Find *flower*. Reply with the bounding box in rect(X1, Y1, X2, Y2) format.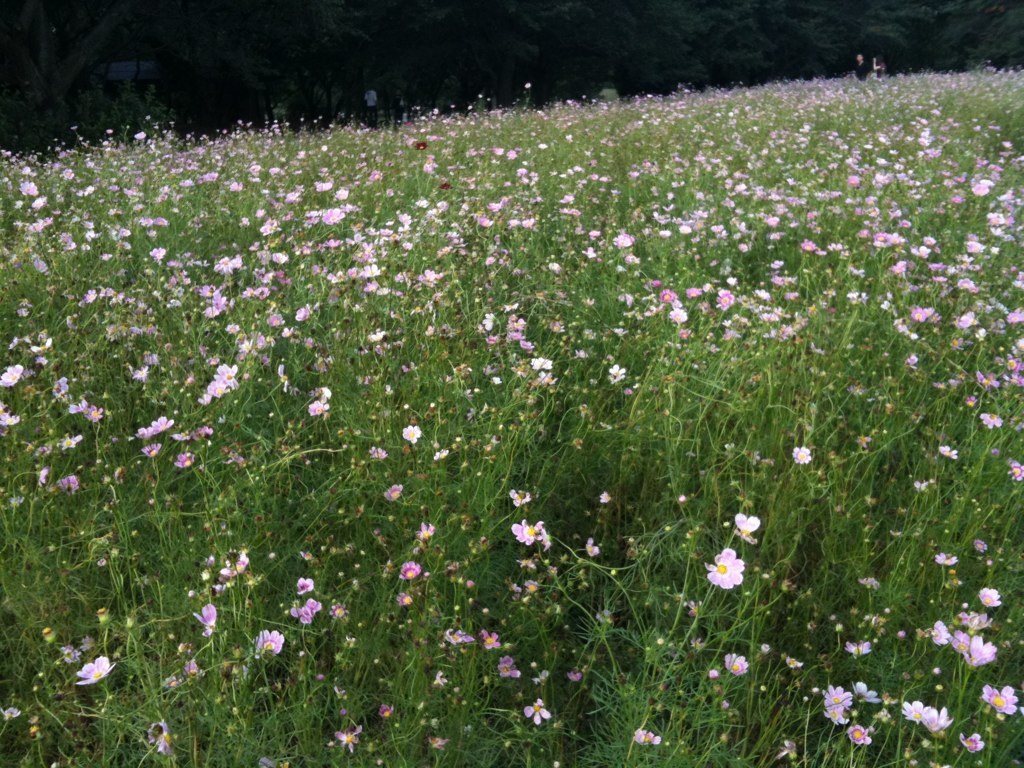
rect(515, 517, 536, 547).
